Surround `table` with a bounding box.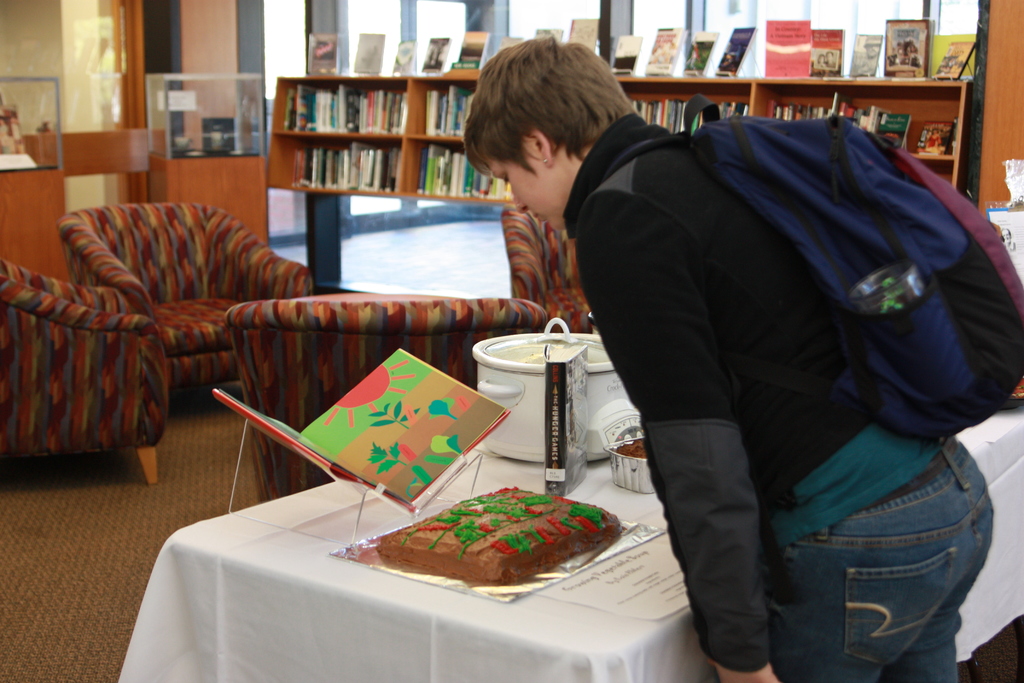
[118,404,1023,682].
